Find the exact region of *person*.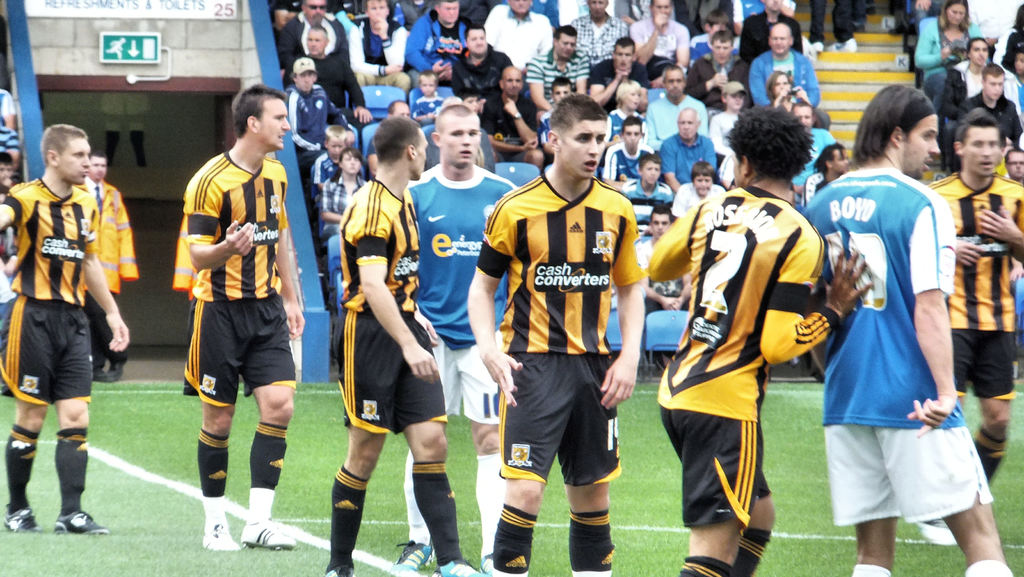
Exact region: bbox=[307, 125, 355, 207].
